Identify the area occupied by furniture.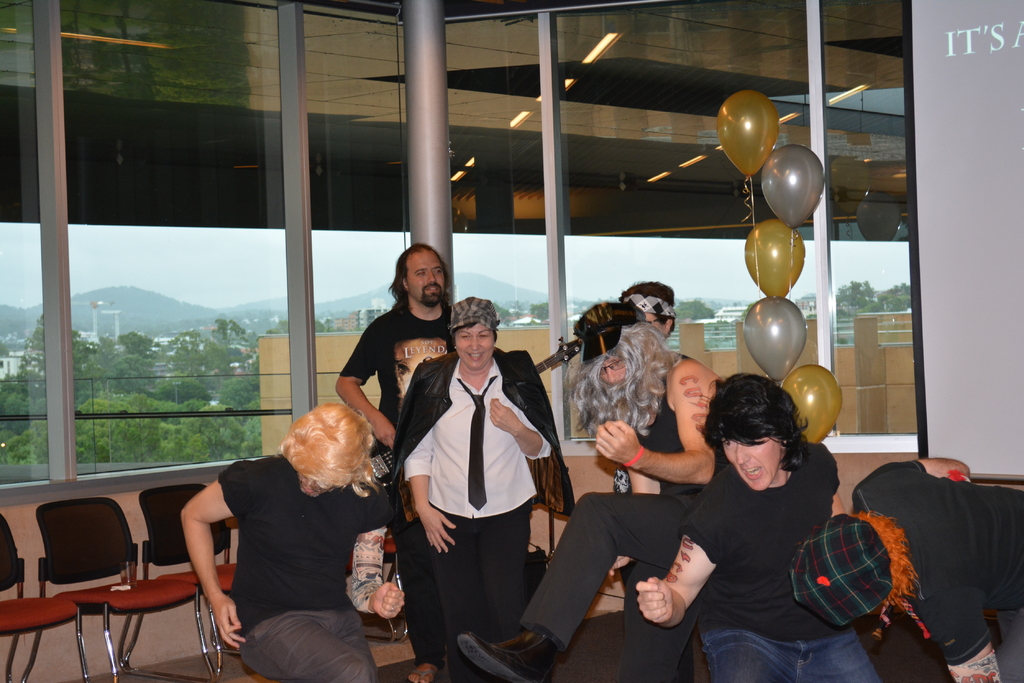
Area: <region>118, 481, 238, 675</region>.
